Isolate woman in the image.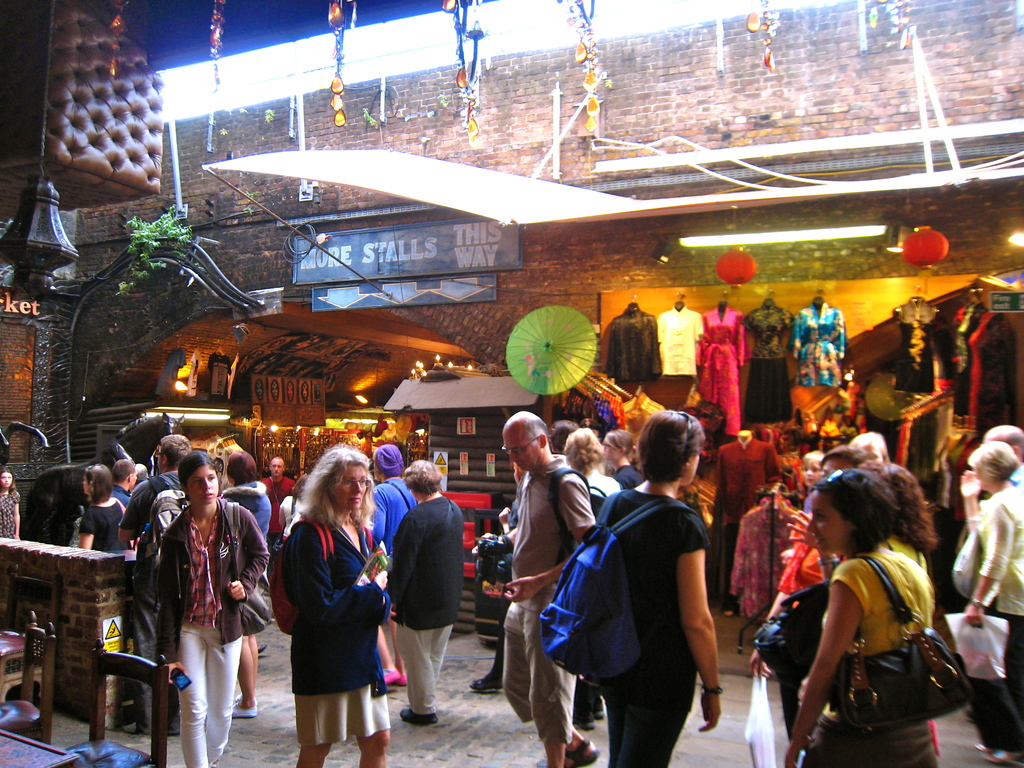
Isolated region: [x1=602, y1=403, x2=719, y2=767].
